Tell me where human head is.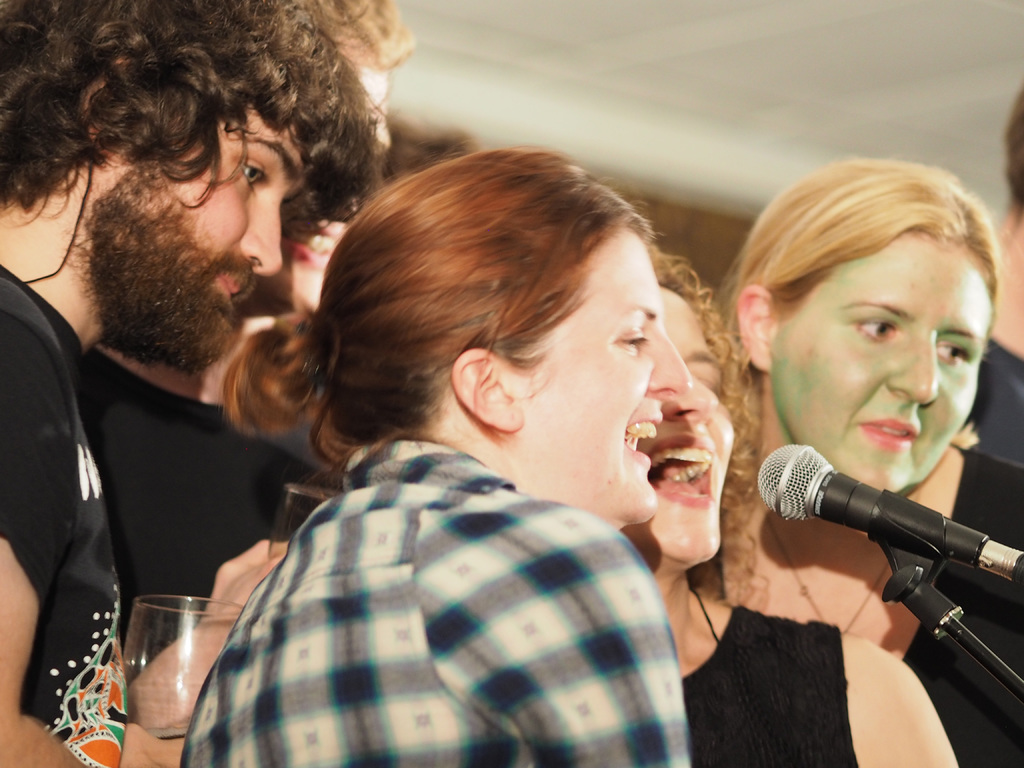
human head is at rect(351, 150, 677, 514).
